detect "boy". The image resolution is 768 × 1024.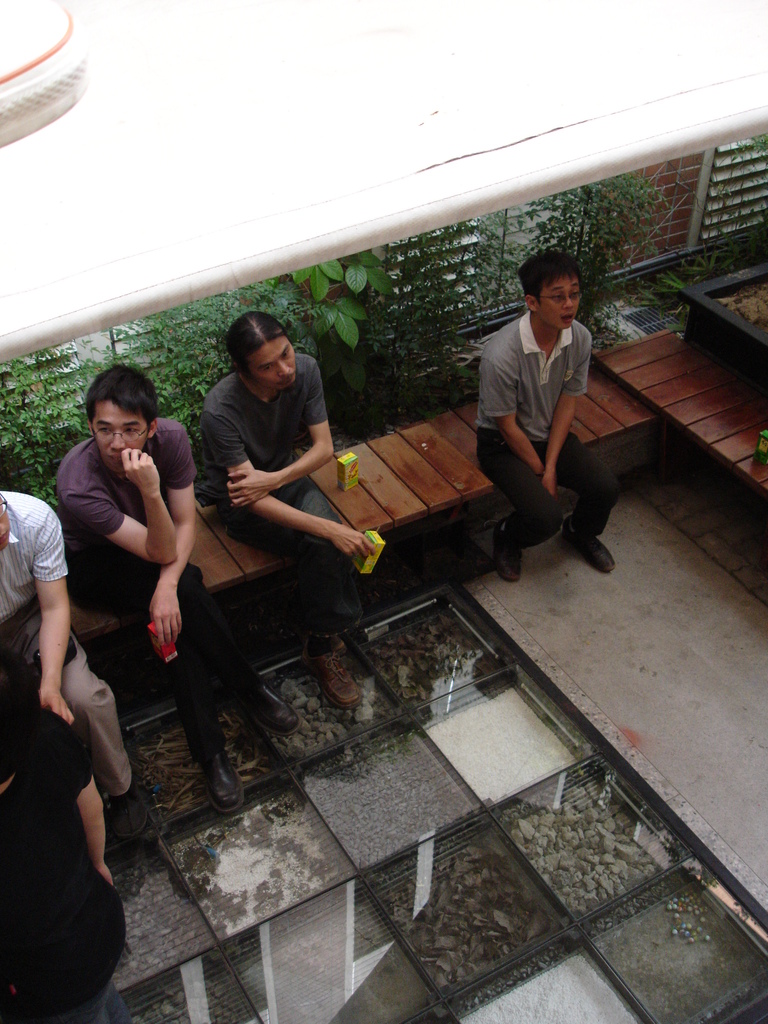
{"left": 56, "top": 362, "right": 301, "bottom": 815}.
